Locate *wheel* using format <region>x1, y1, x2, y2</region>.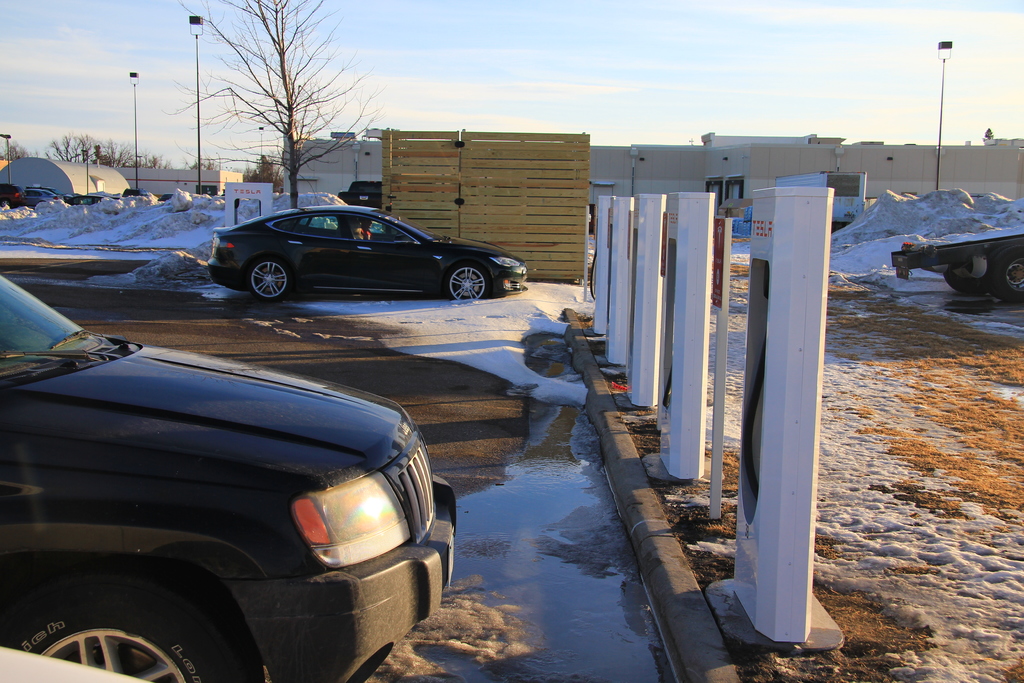
<region>439, 262, 490, 308</region>.
